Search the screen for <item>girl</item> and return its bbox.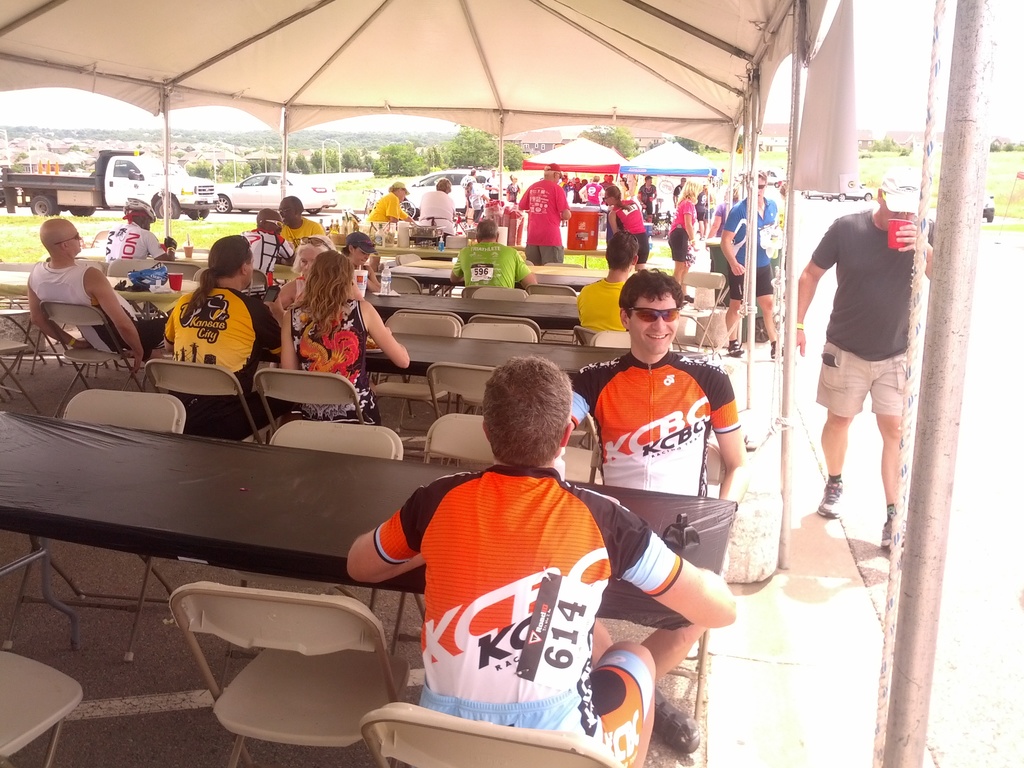
Found: {"left": 279, "top": 245, "right": 412, "bottom": 428}.
